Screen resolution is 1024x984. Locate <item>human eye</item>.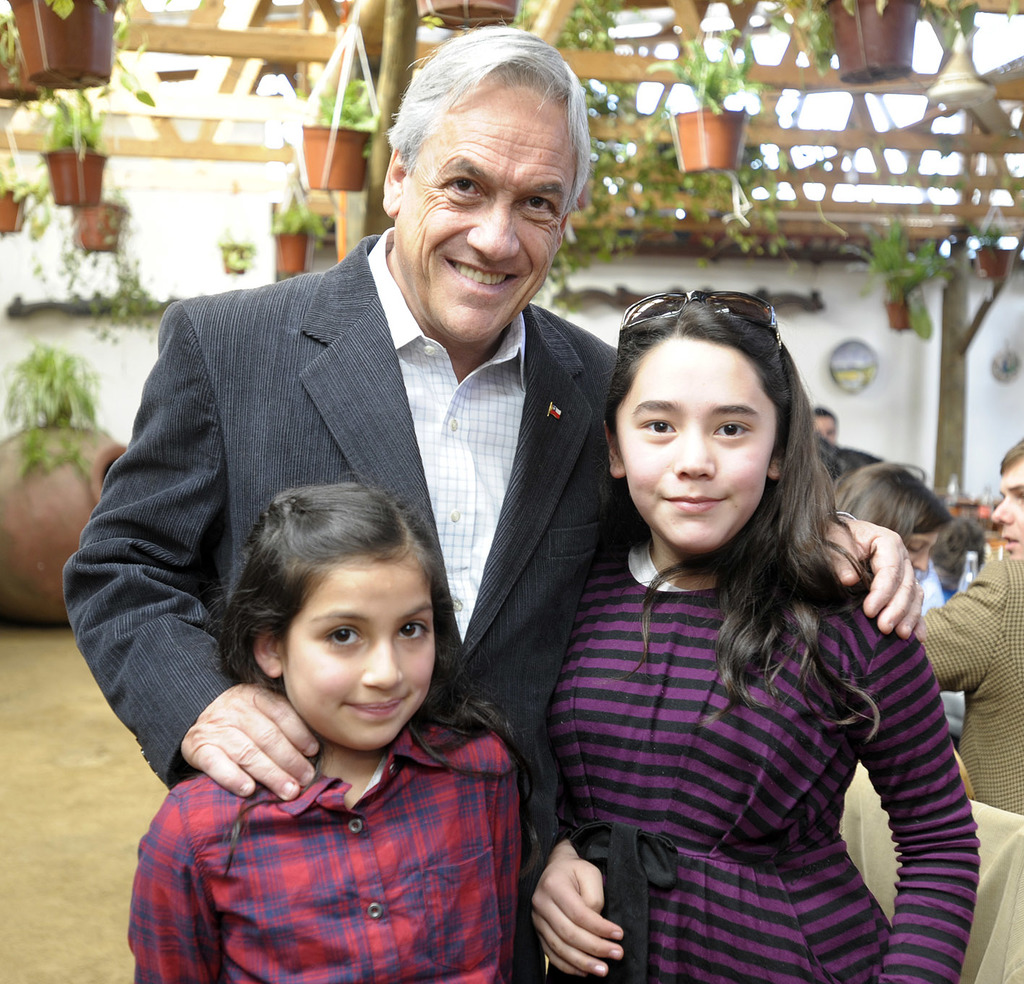
{"x1": 711, "y1": 416, "x2": 752, "y2": 442}.
